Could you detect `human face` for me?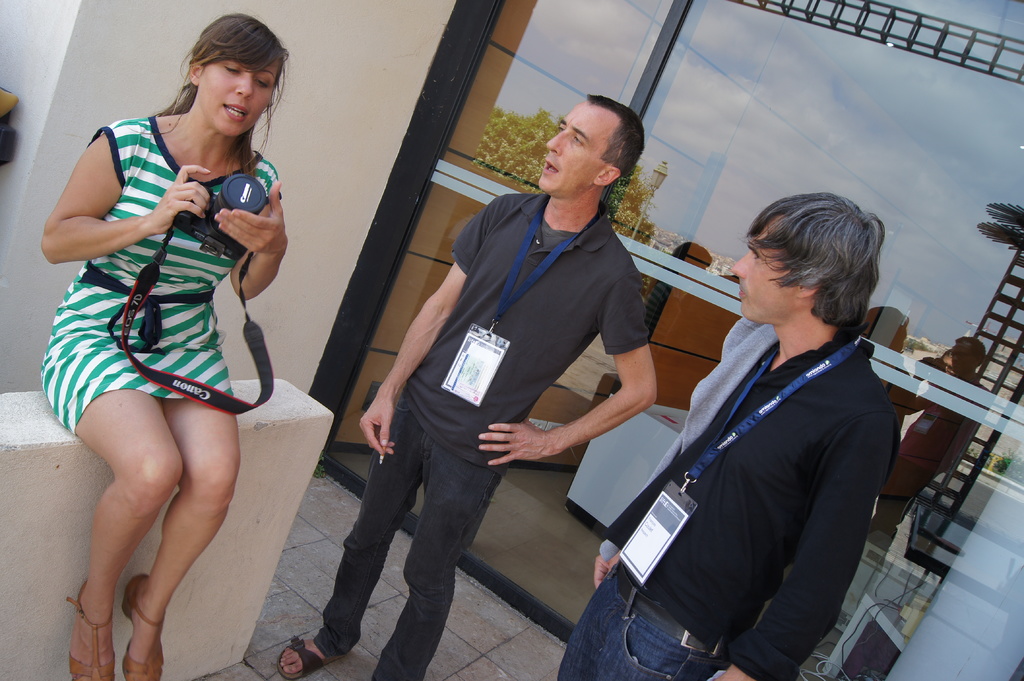
Detection result: (x1=198, y1=58, x2=279, y2=140).
